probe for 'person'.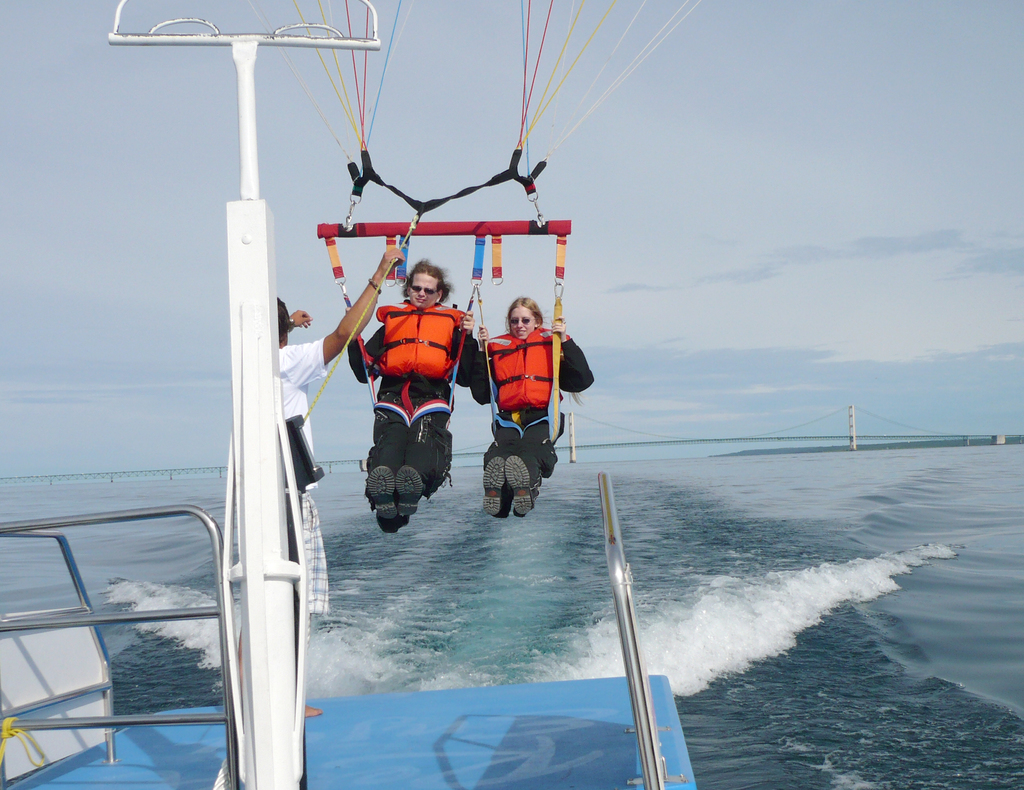
Probe result: <bbox>345, 259, 485, 531</bbox>.
